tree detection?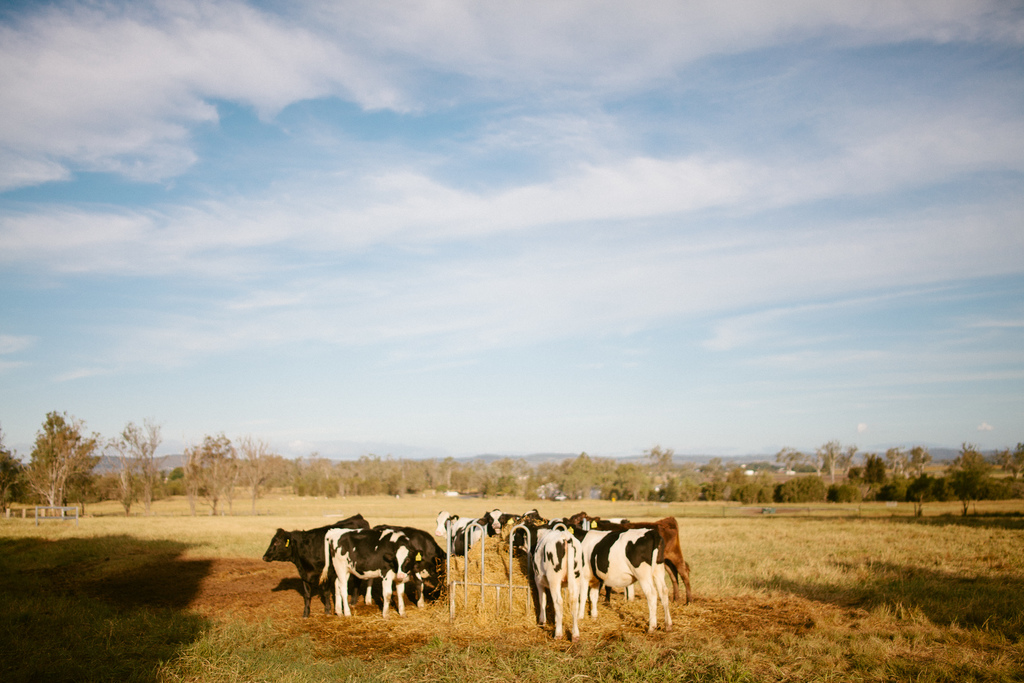
{"x1": 17, "y1": 407, "x2": 99, "y2": 521}
